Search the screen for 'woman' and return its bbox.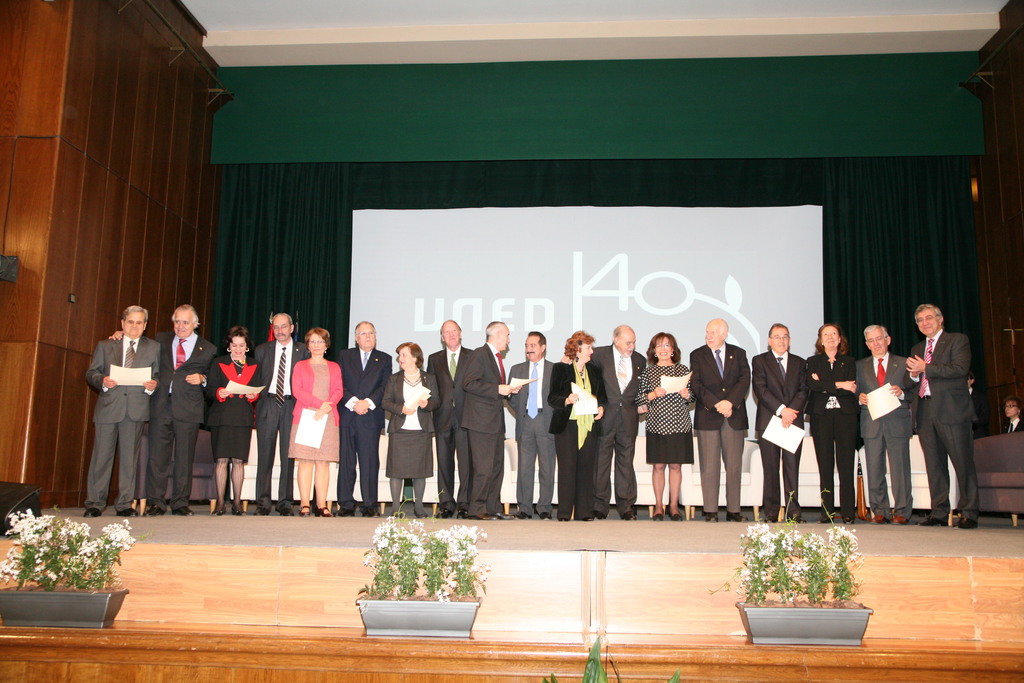
Found: 381 340 438 513.
